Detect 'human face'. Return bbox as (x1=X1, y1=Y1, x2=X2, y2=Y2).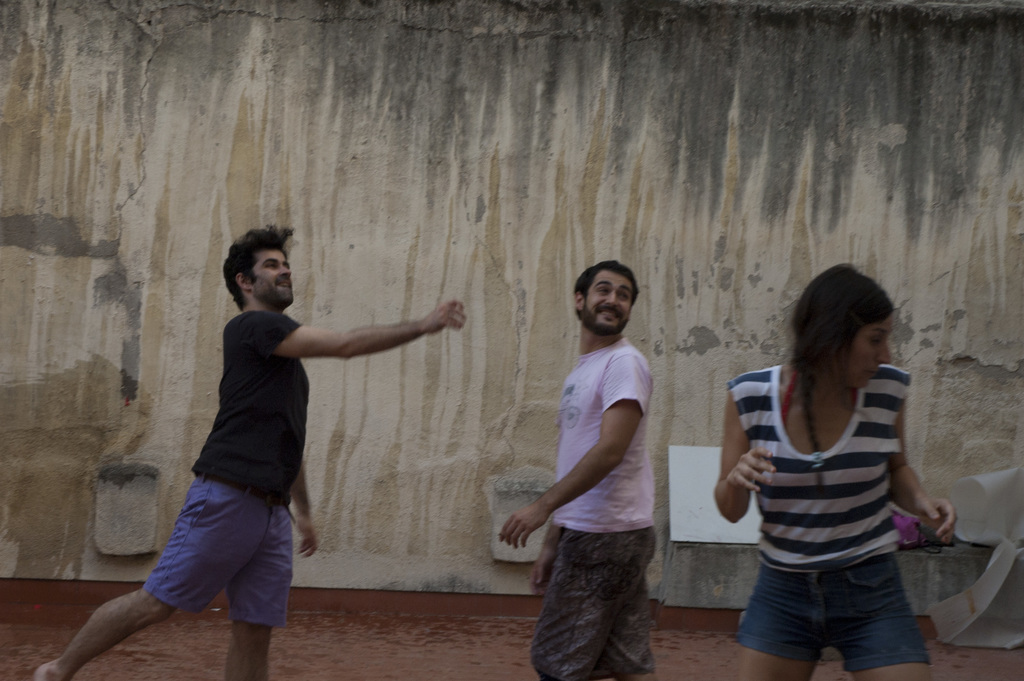
(x1=856, y1=308, x2=896, y2=385).
